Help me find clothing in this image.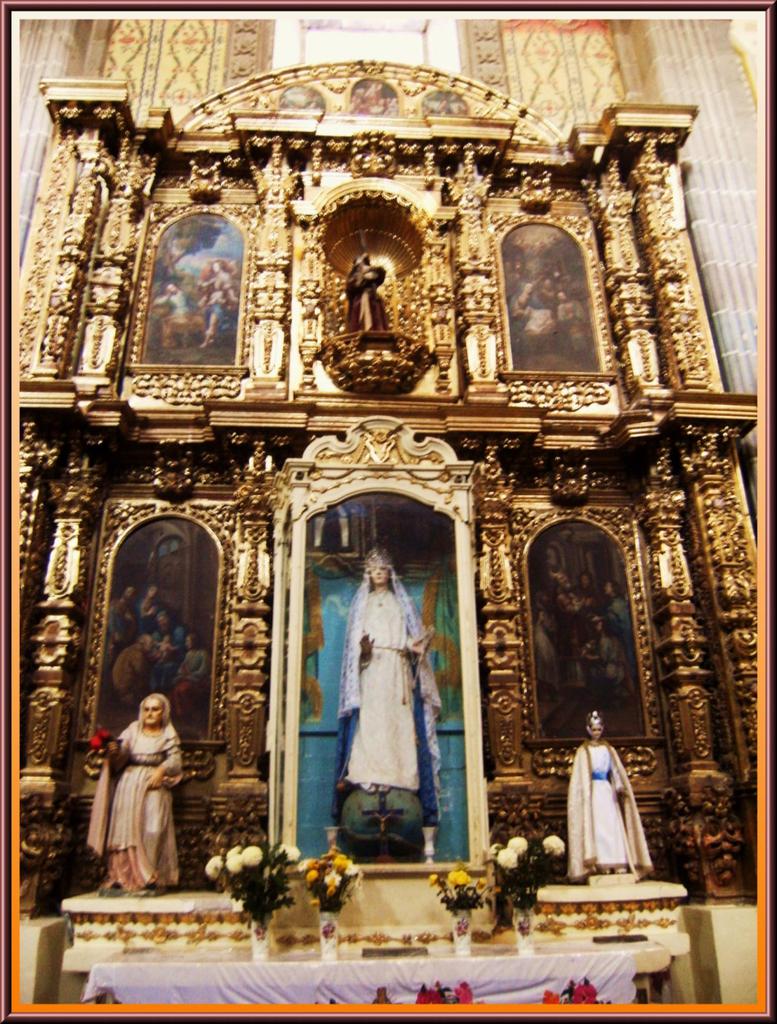
Found it: rect(565, 739, 651, 886).
